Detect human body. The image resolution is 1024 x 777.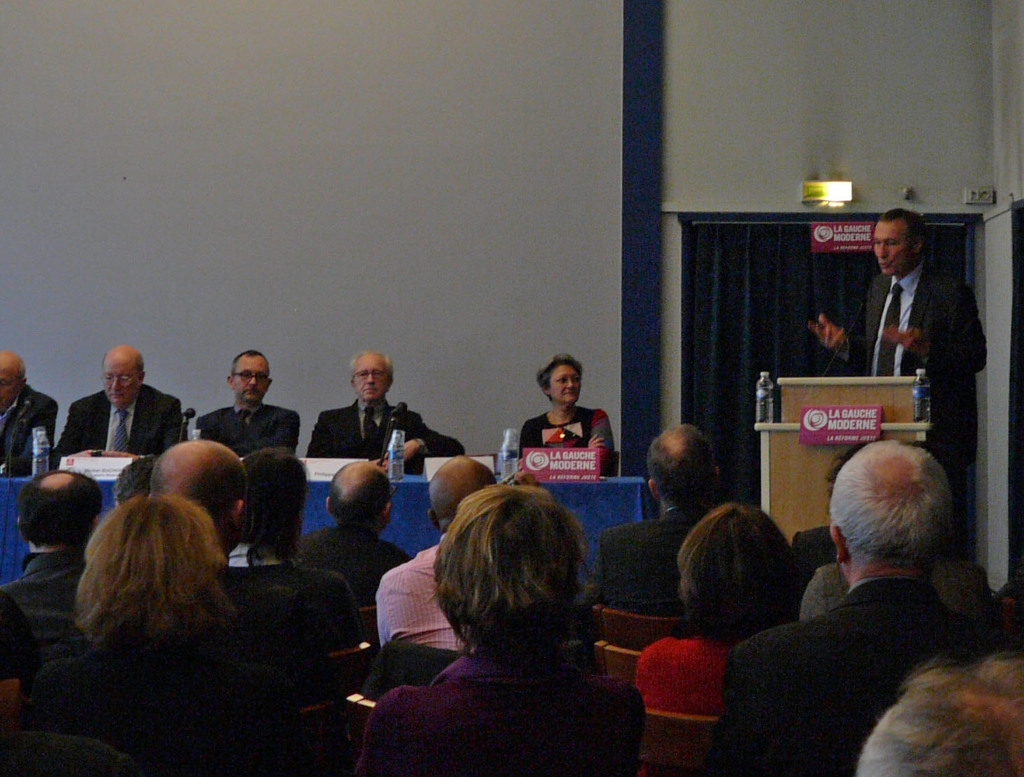
(left=307, top=398, right=472, bottom=475).
